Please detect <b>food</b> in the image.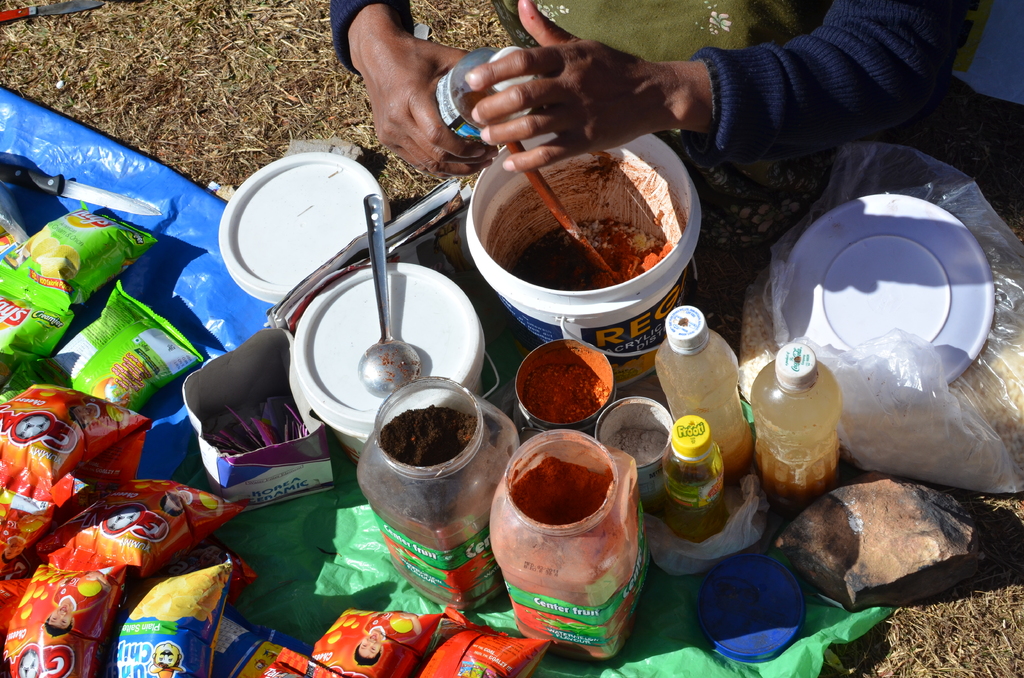
bbox=(649, 431, 733, 538).
